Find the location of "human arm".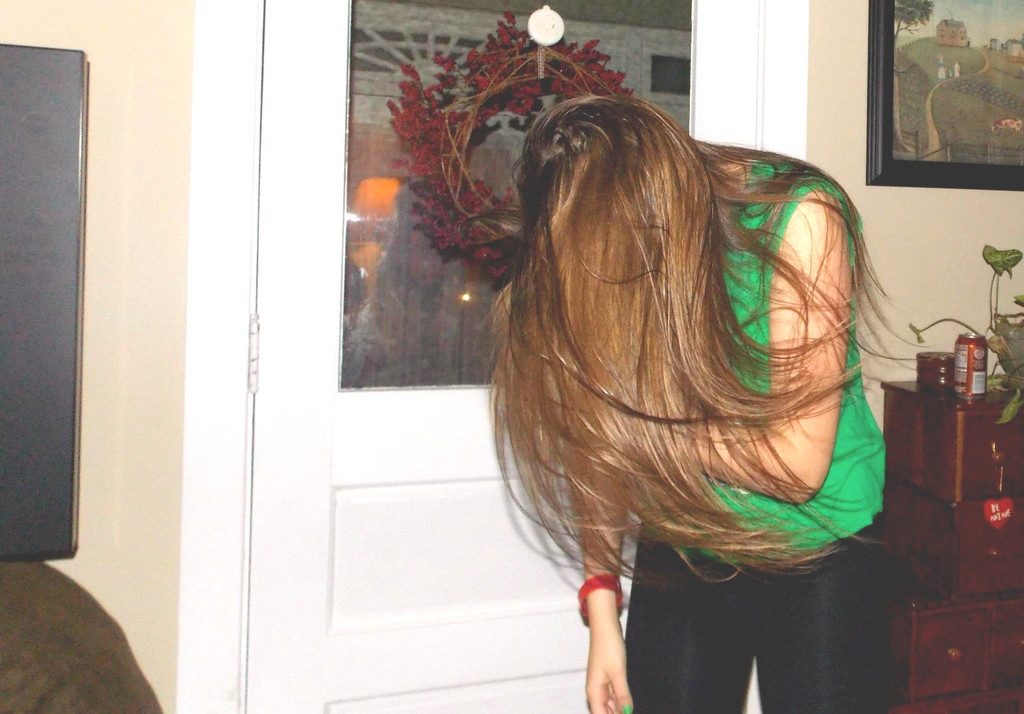
Location: pyautogui.locateOnScreen(500, 168, 817, 517).
